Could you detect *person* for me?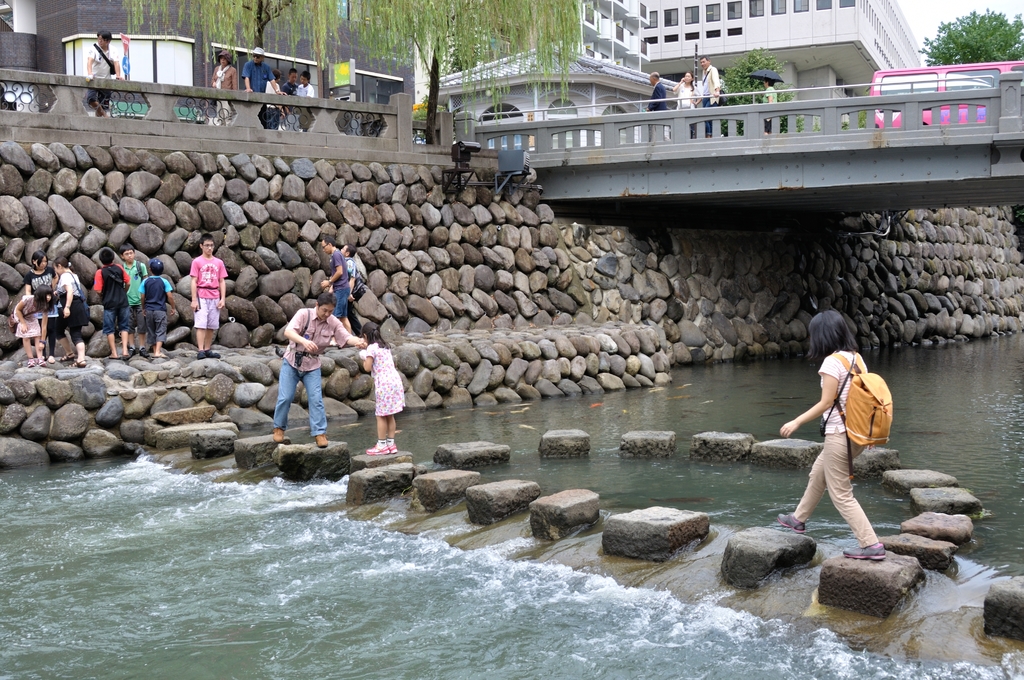
Detection result: {"left": 281, "top": 69, "right": 300, "bottom": 130}.
